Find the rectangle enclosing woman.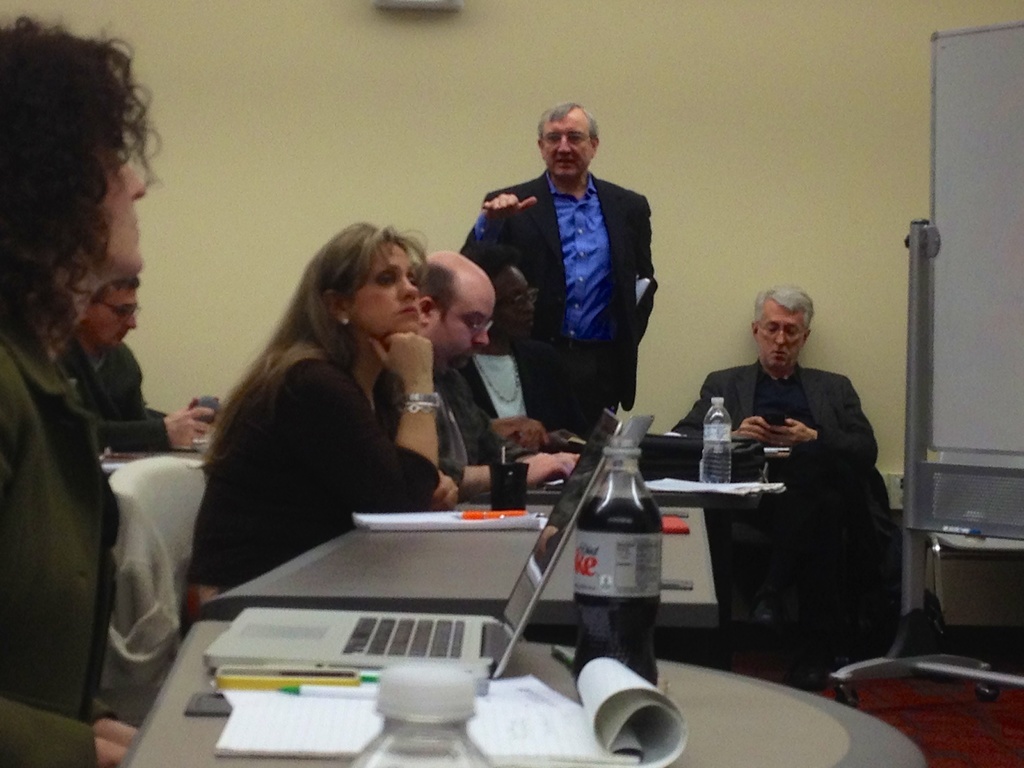
175 207 477 609.
